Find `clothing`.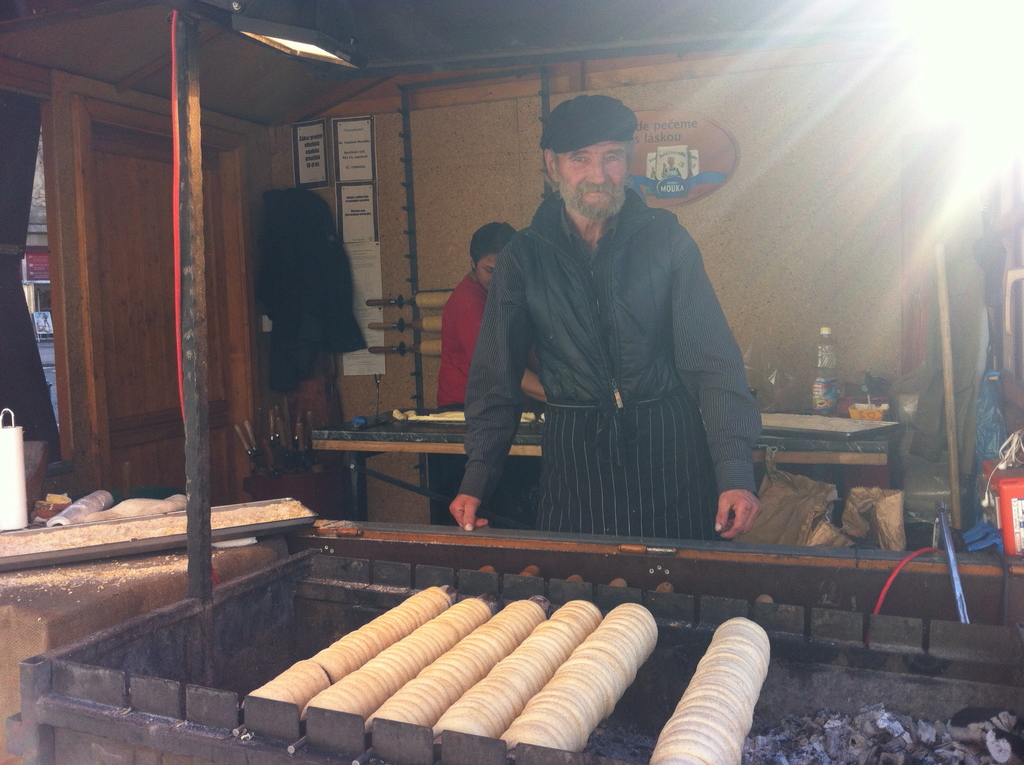
rect(436, 268, 548, 513).
